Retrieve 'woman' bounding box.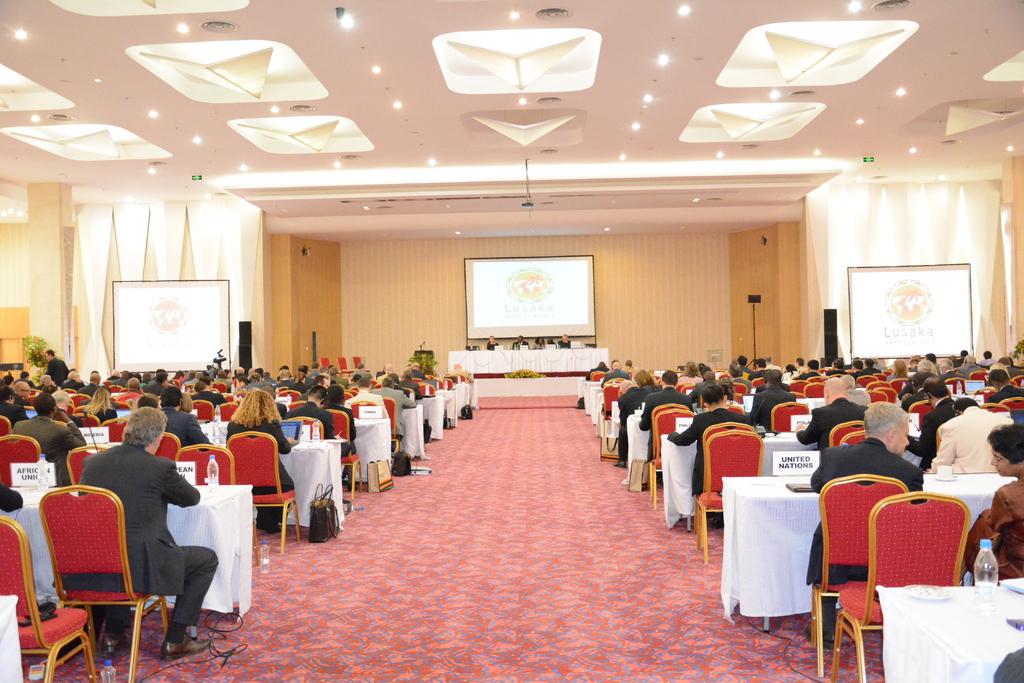
Bounding box: {"left": 673, "top": 362, "right": 705, "bottom": 385}.
